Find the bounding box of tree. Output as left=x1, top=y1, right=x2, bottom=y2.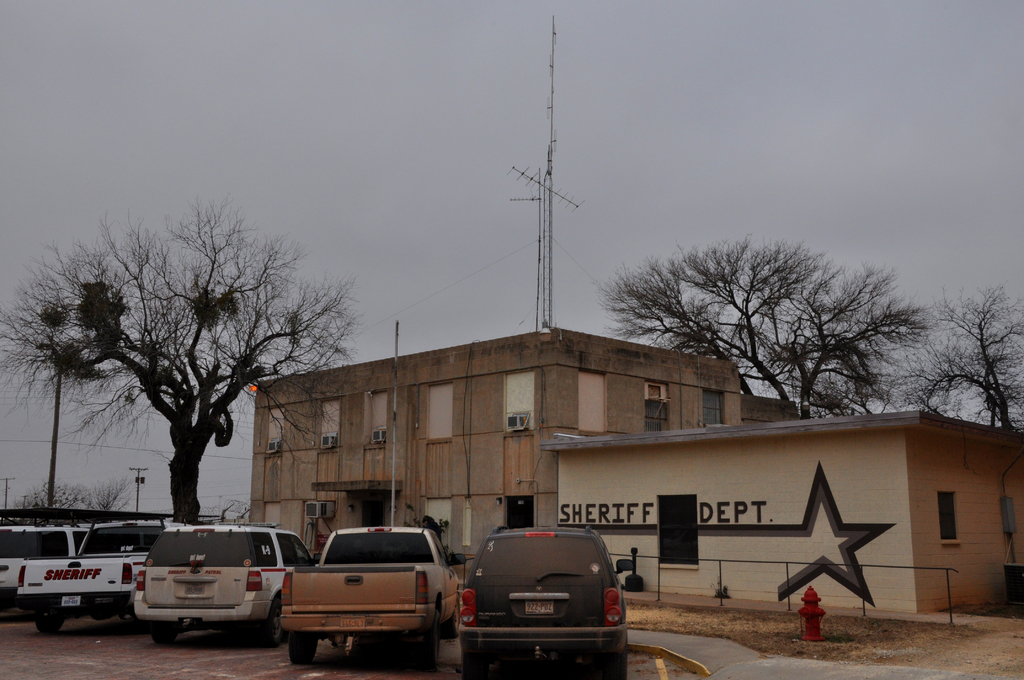
left=584, top=226, right=943, bottom=425.
